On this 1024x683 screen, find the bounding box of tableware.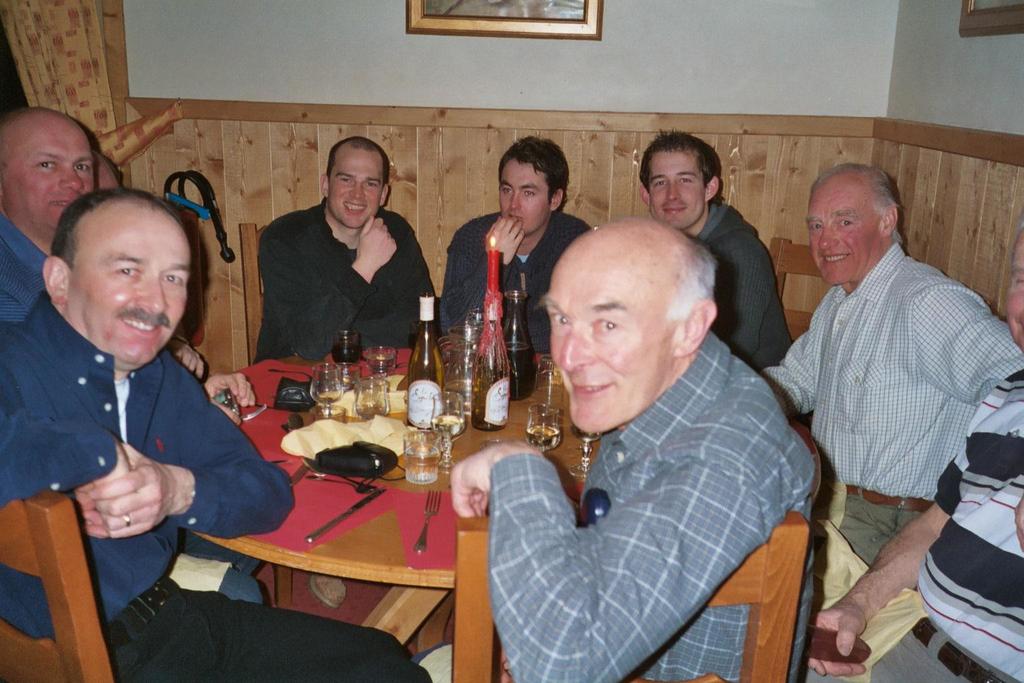
Bounding box: (403,427,437,486).
